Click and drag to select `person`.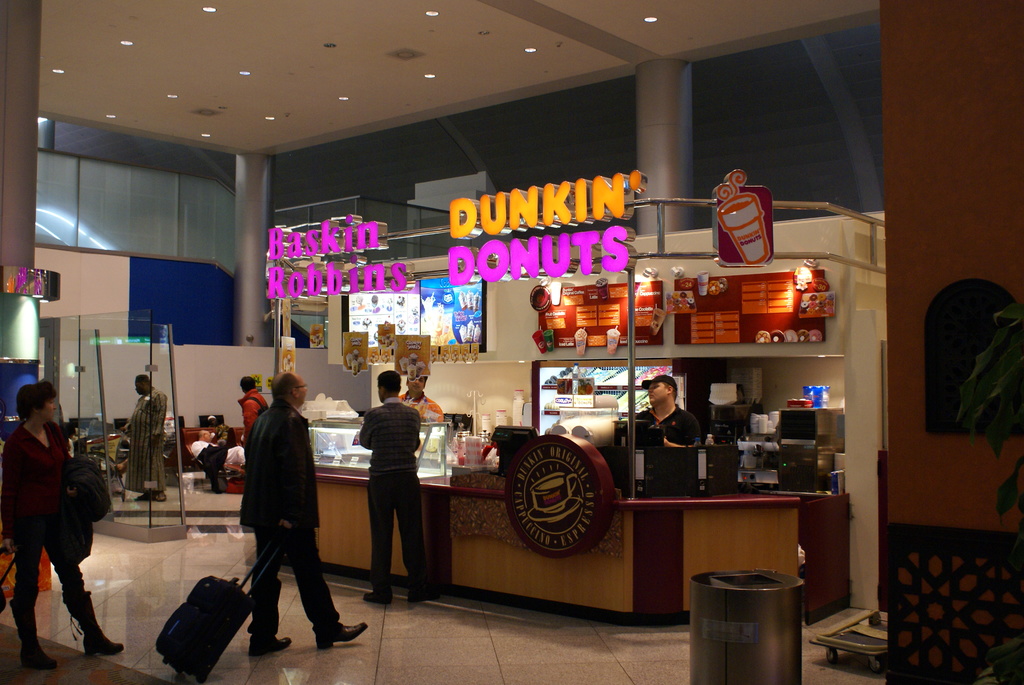
Selection: locate(403, 365, 447, 420).
